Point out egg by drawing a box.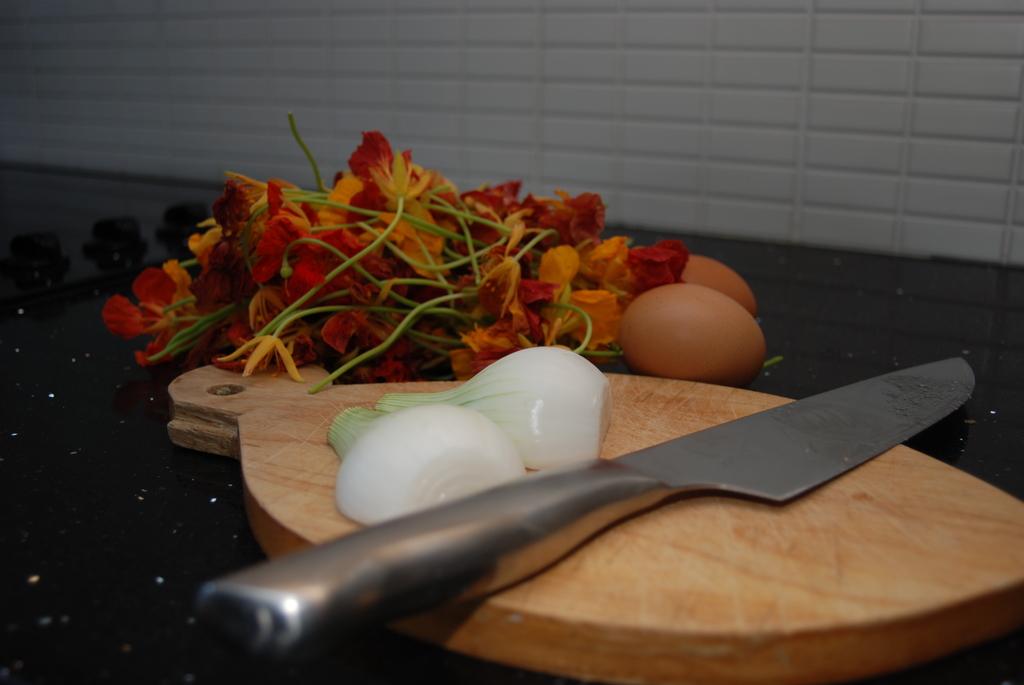
left=618, top=281, right=769, bottom=385.
